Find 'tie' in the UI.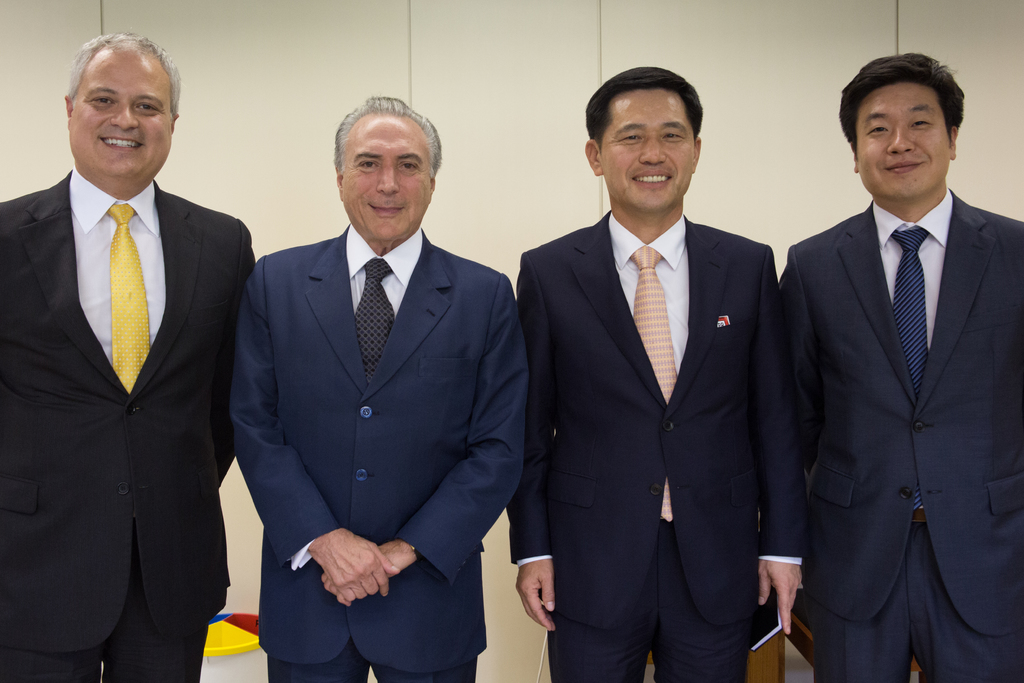
UI element at rect(888, 227, 929, 503).
